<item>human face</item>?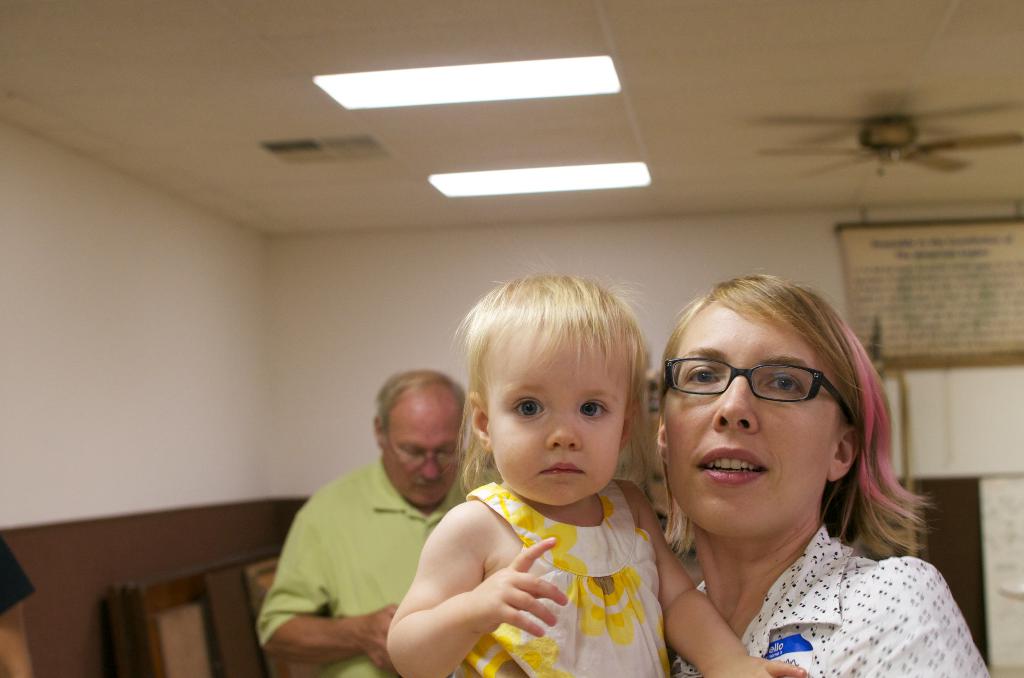
(left=381, top=385, right=471, bottom=523)
